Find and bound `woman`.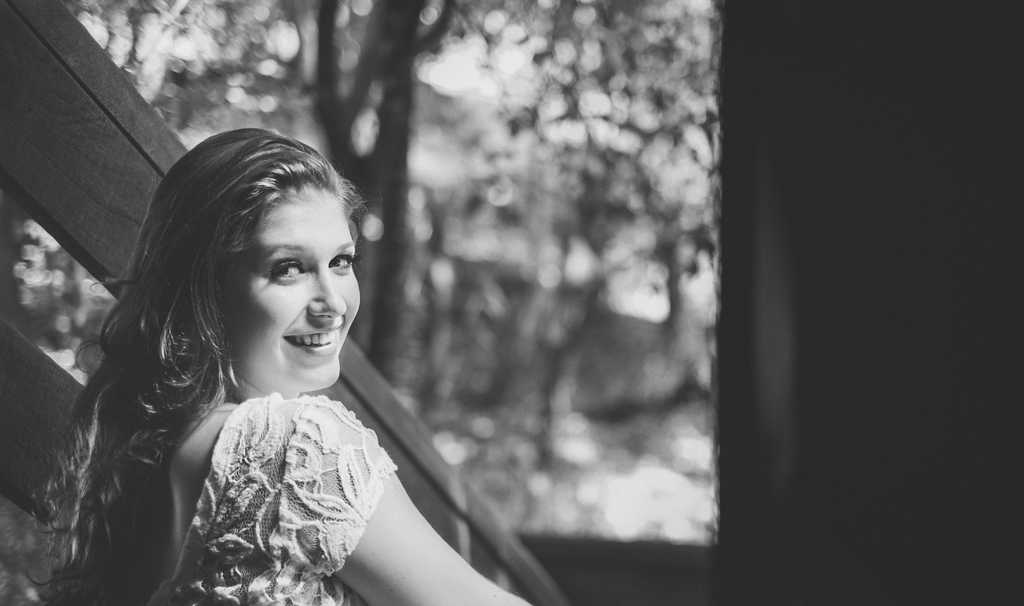
Bound: select_region(21, 124, 541, 605).
